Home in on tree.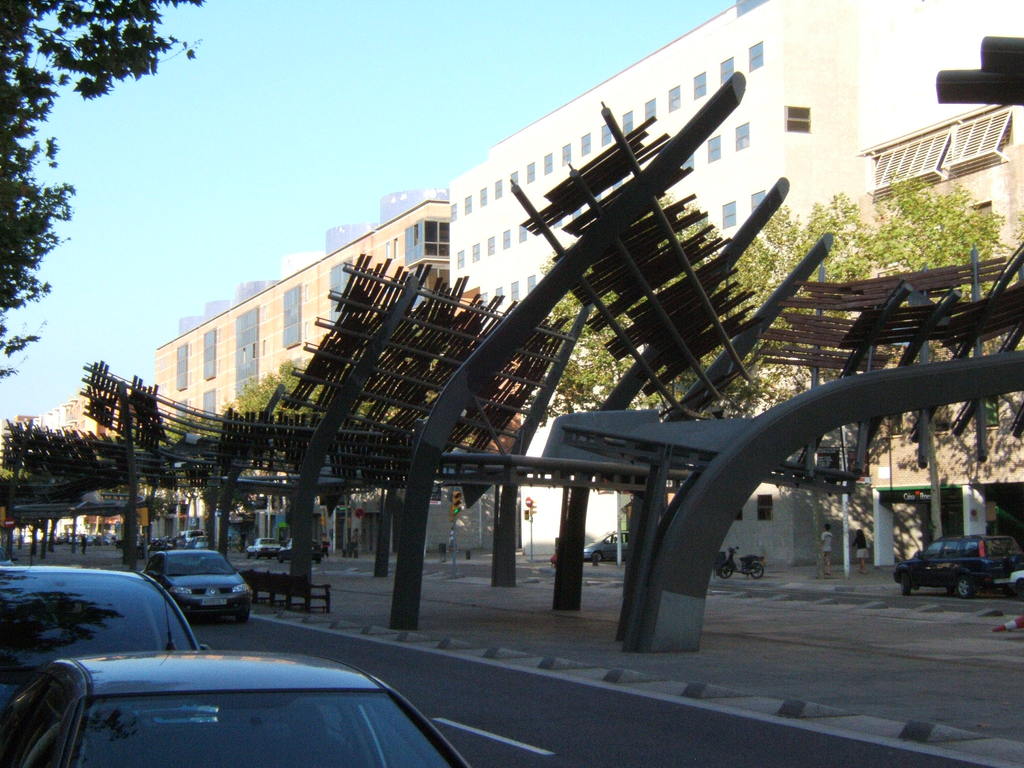
Homed in at 133,422,231,452.
